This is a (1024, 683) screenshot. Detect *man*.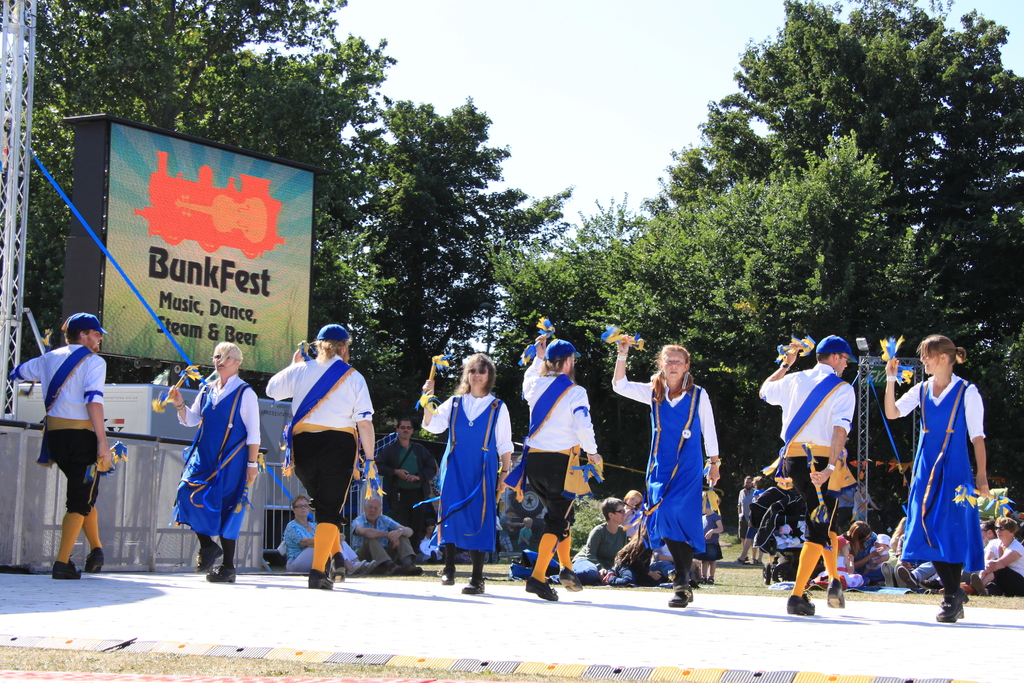
Rect(739, 475, 759, 563).
